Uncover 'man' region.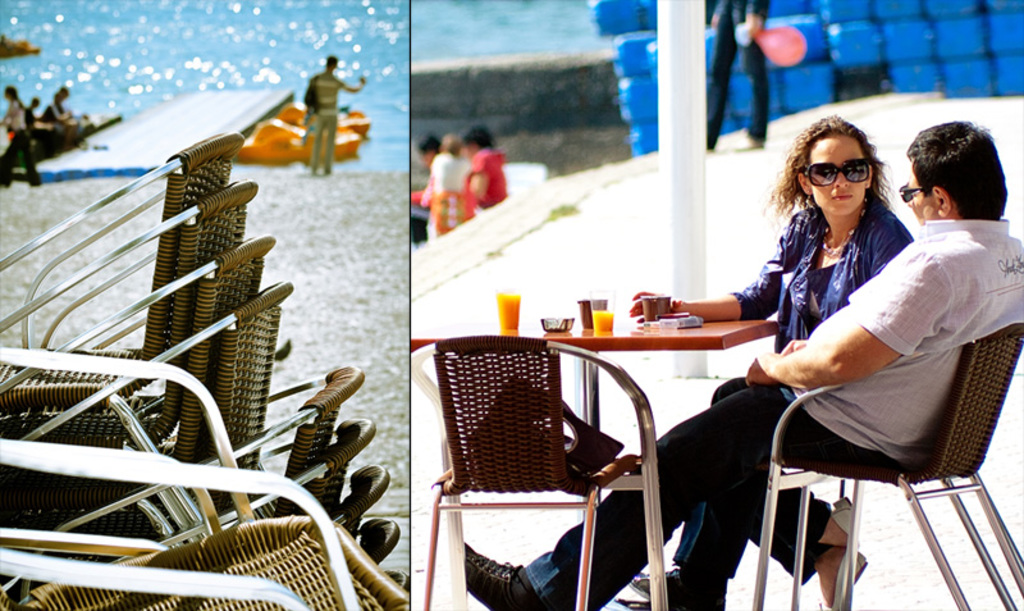
Uncovered: (left=463, top=118, right=1023, bottom=610).
